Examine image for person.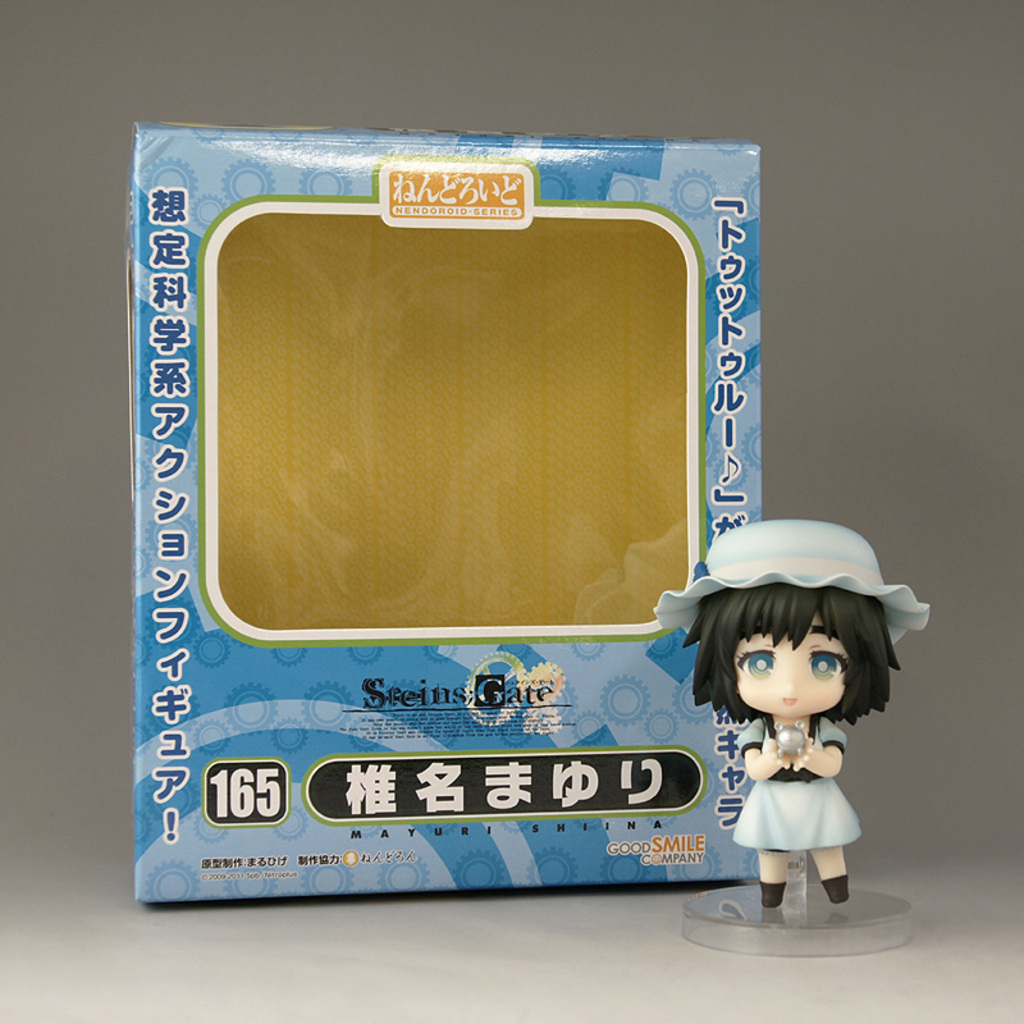
Examination result: locate(684, 500, 924, 951).
